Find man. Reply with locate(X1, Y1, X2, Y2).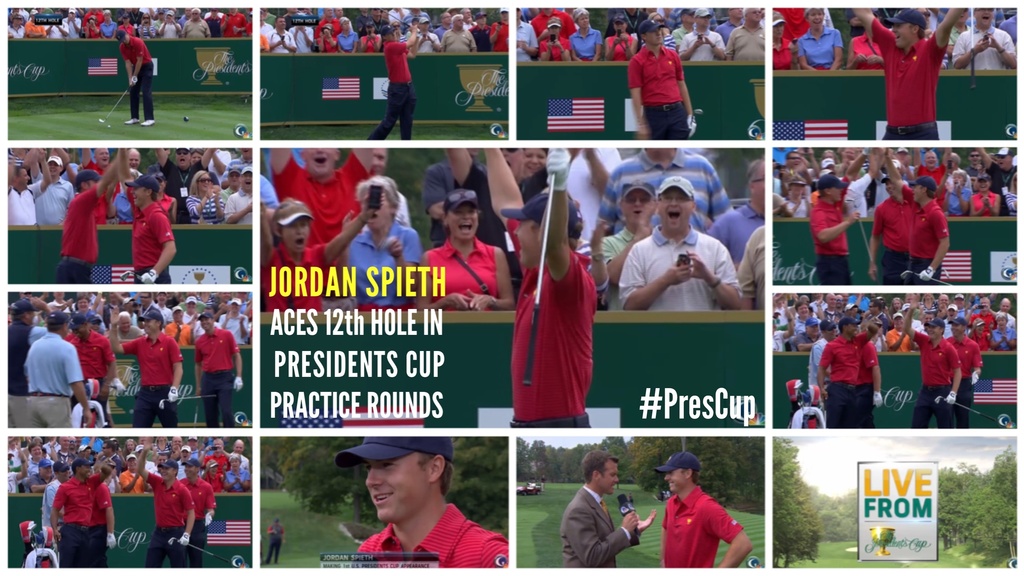
locate(182, 457, 214, 567).
